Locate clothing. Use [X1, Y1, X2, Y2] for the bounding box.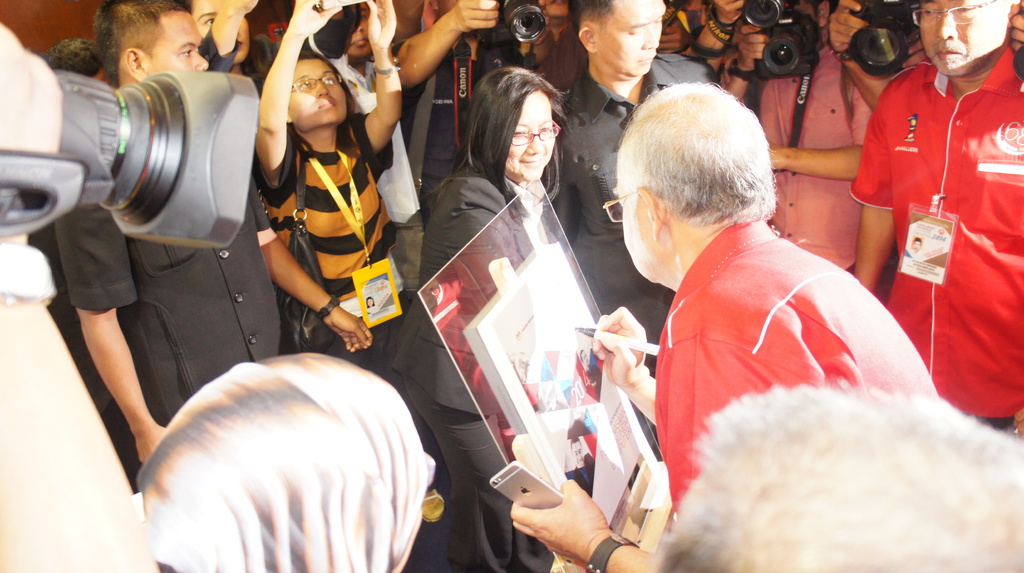
[763, 29, 897, 272].
